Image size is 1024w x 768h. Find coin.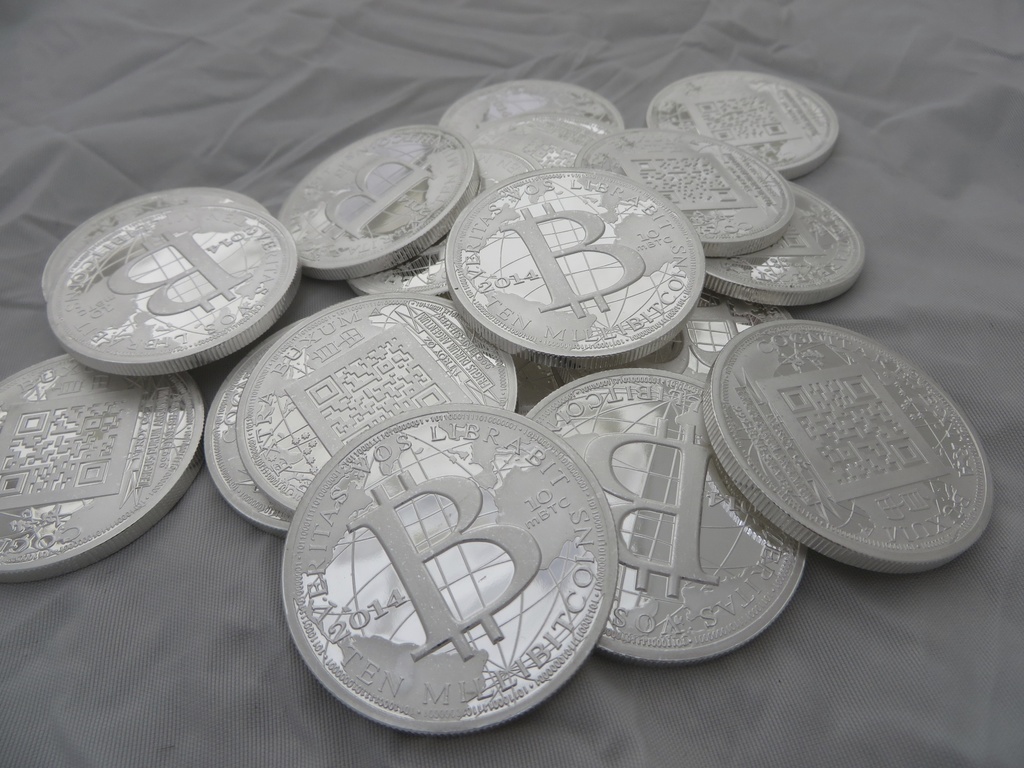
228, 292, 515, 517.
